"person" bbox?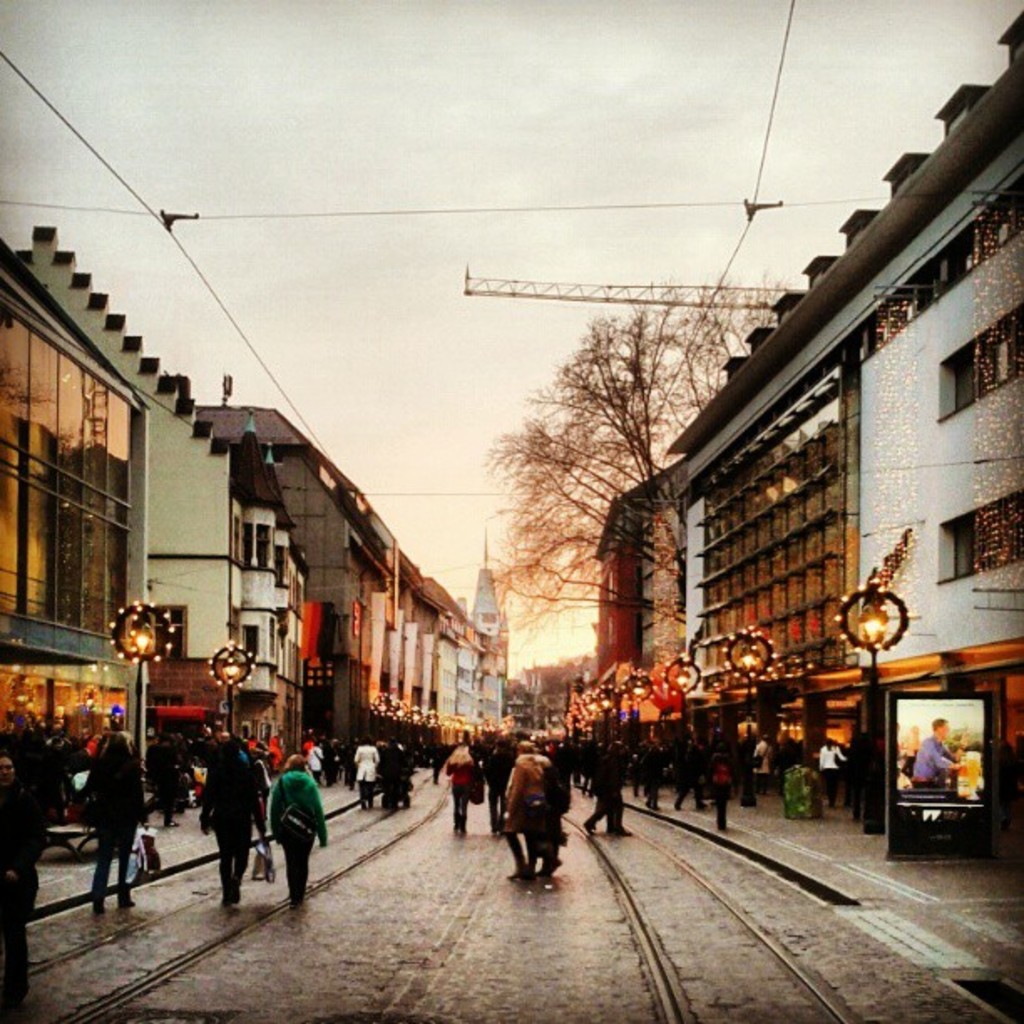
detection(947, 730, 972, 761)
